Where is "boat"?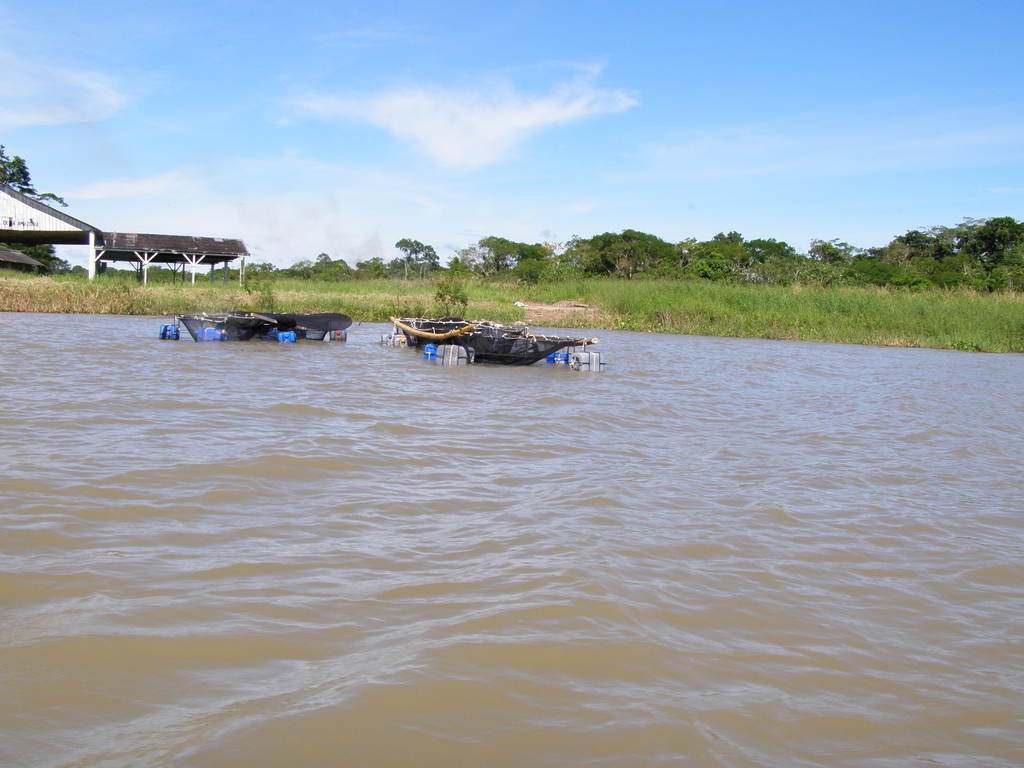
bbox=[177, 310, 355, 343].
